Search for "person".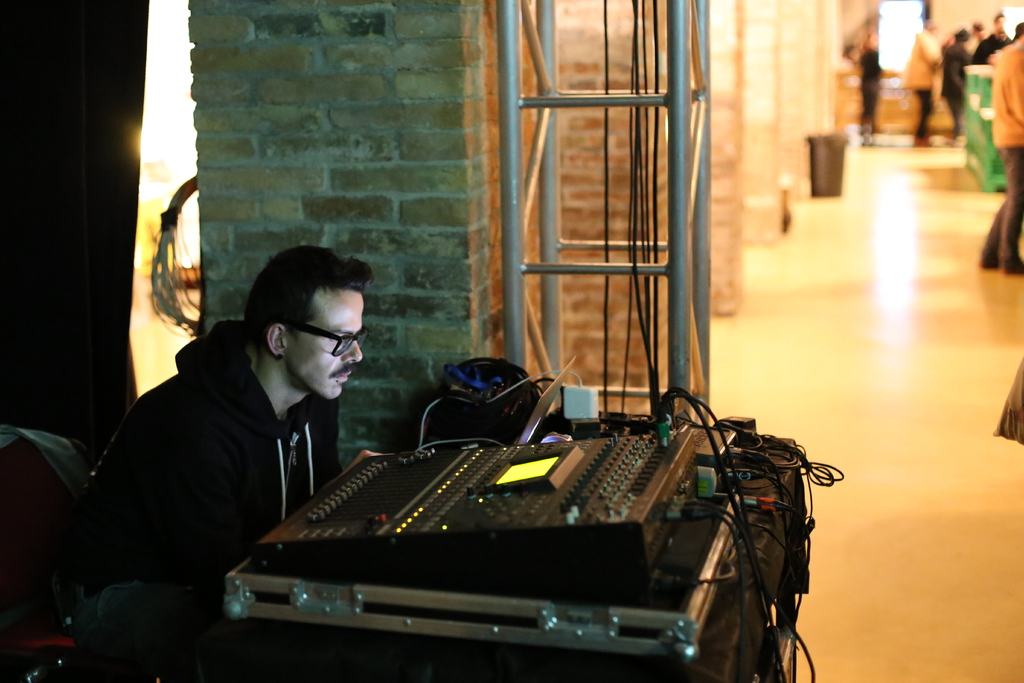
Found at [836,21,895,151].
